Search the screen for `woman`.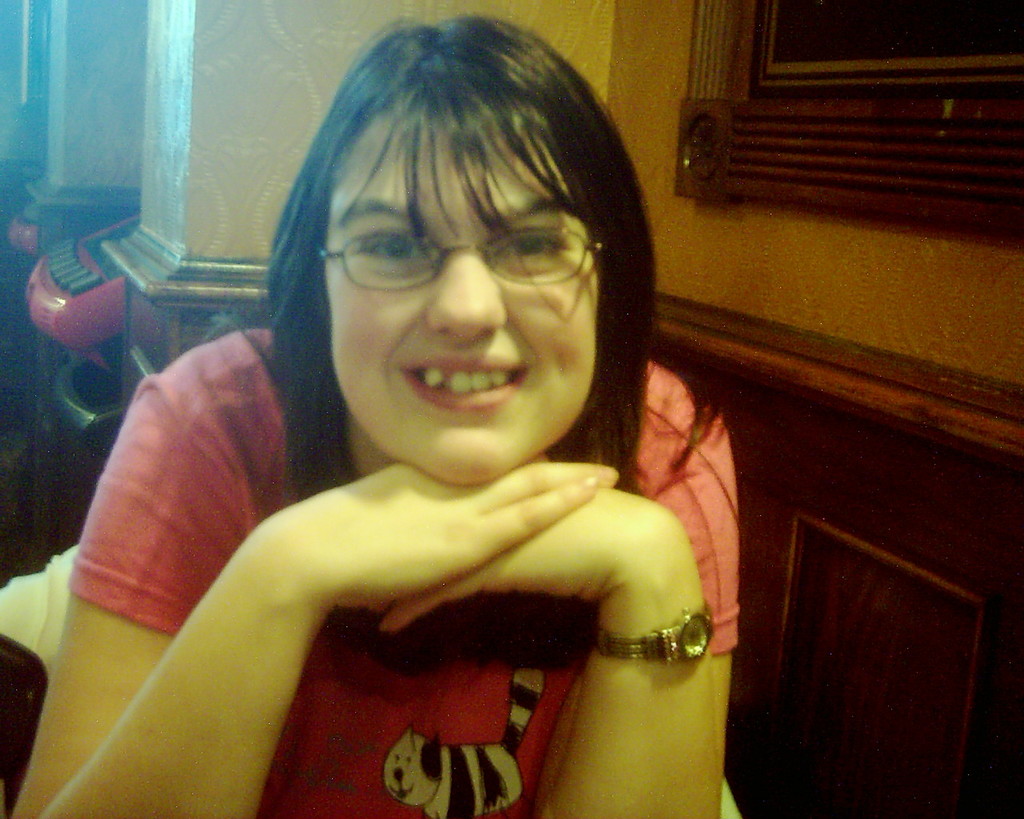
Found at (x1=38, y1=39, x2=778, y2=818).
